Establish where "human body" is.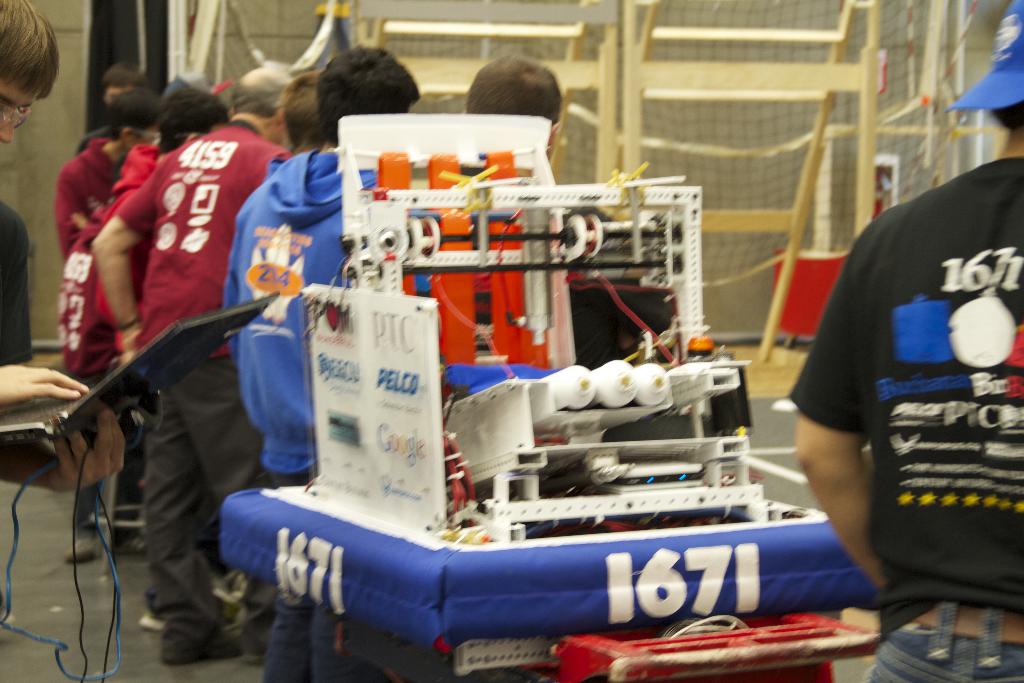
Established at detection(0, 201, 126, 494).
